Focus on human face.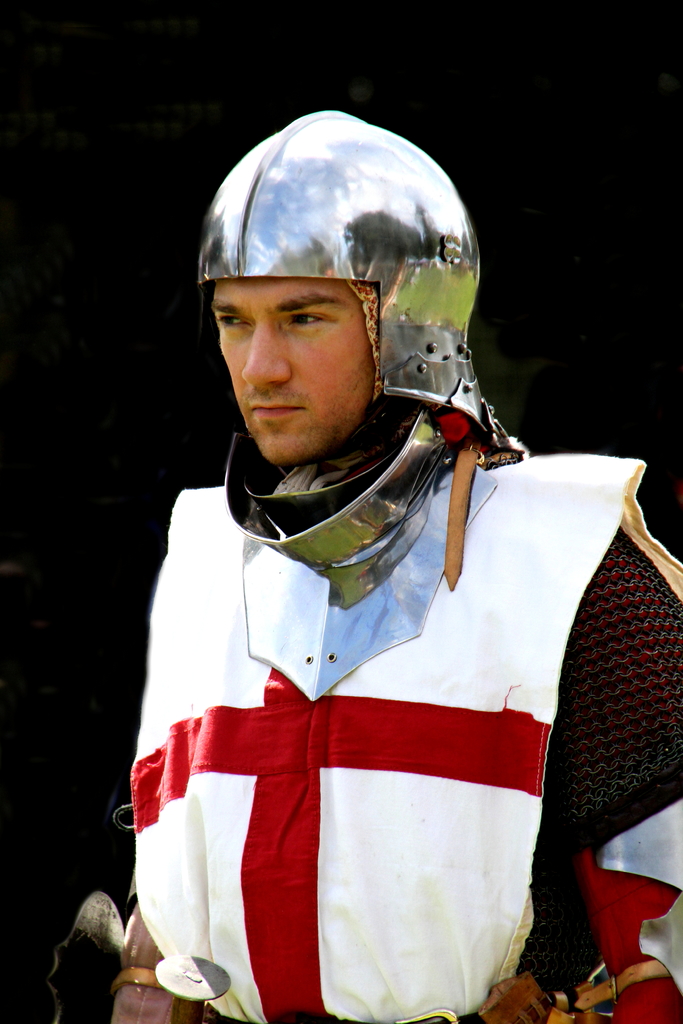
Focused at box(213, 275, 365, 462).
